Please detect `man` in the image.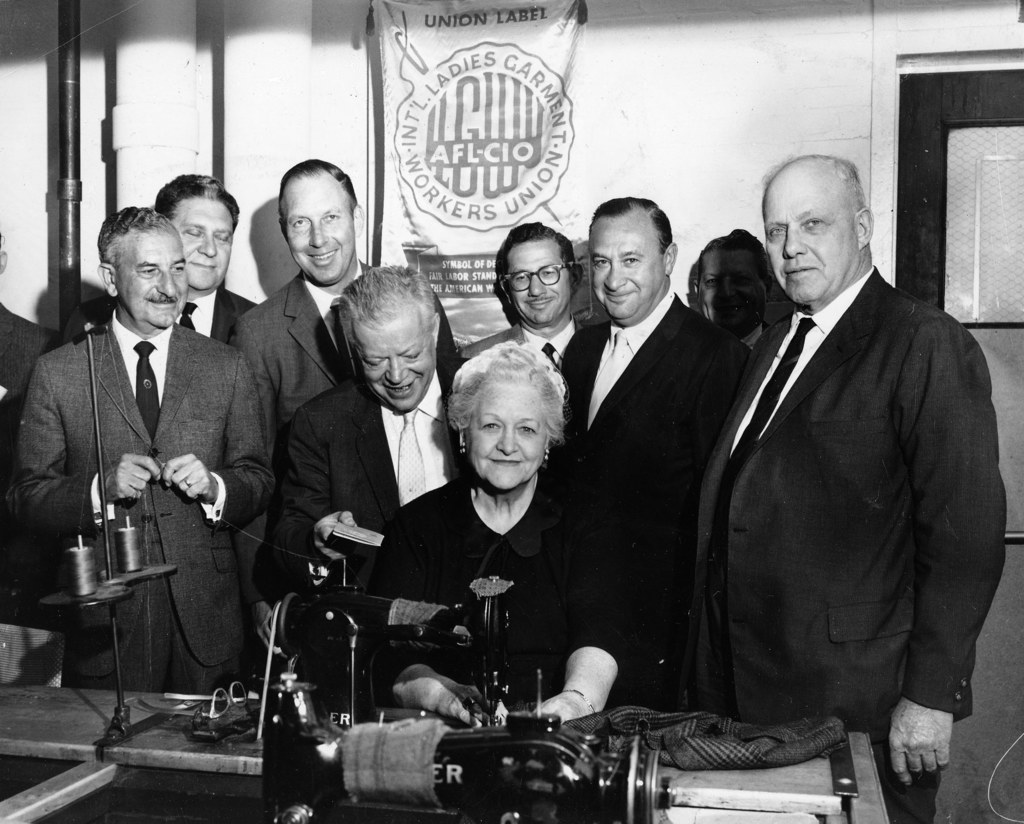
region(236, 158, 461, 672).
